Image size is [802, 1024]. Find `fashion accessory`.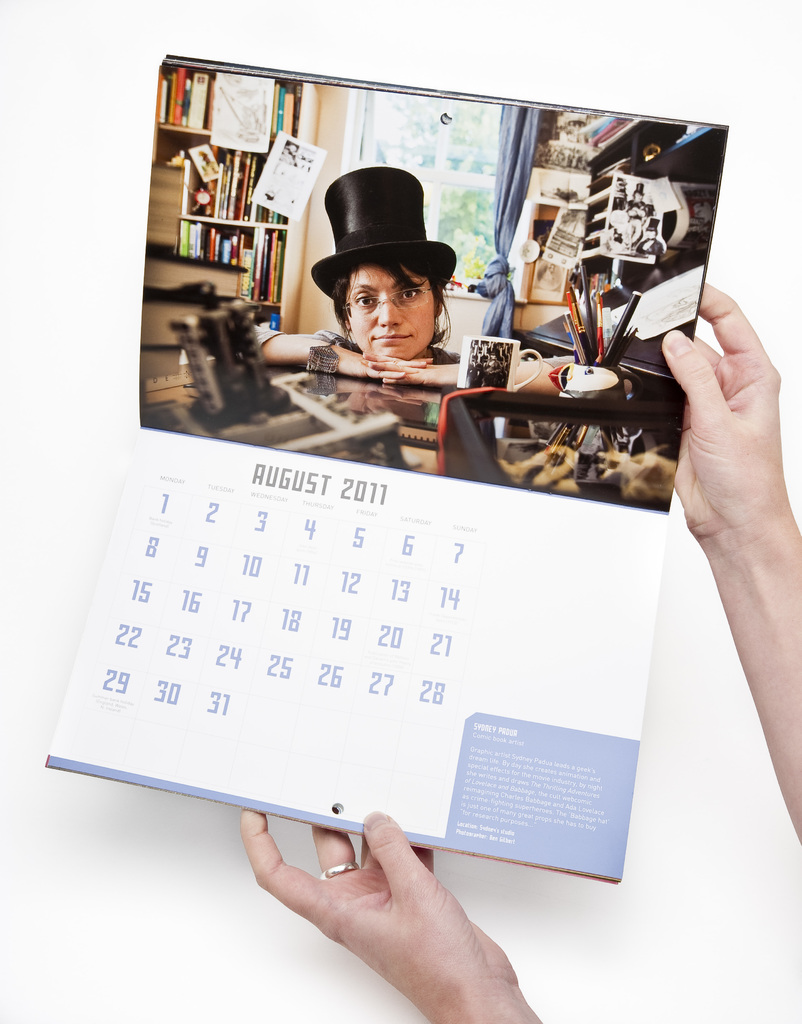
pyautogui.locateOnScreen(310, 339, 343, 374).
